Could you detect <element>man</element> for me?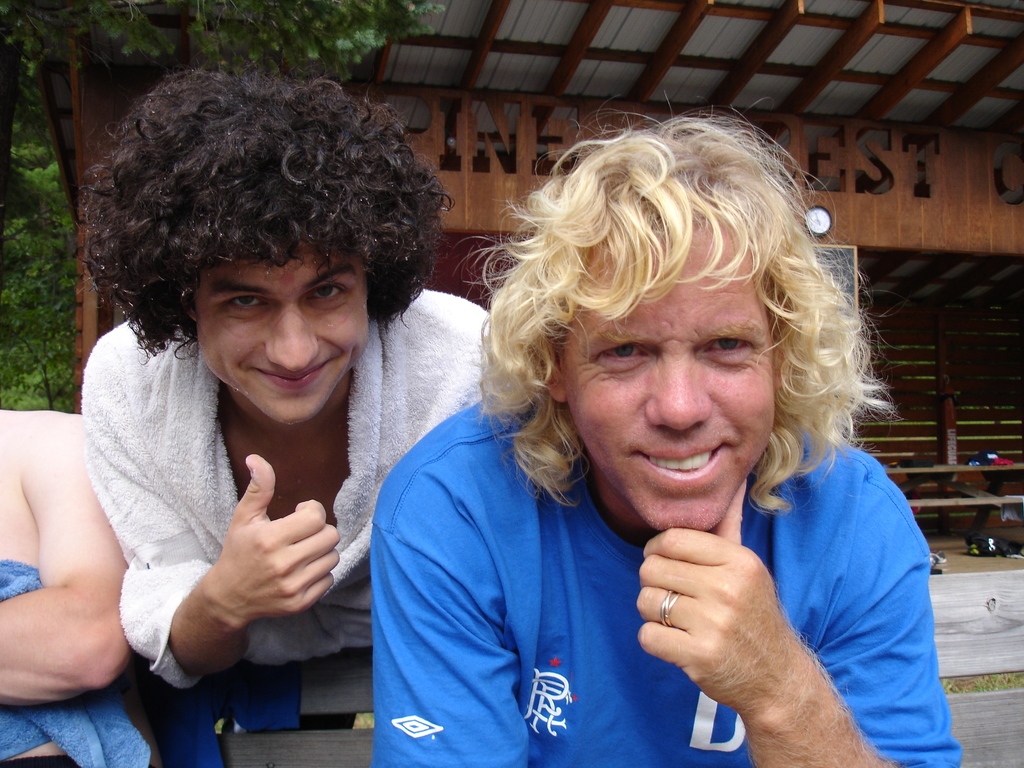
Detection result: pyautogui.locateOnScreen(65, 62, 514, 701).
